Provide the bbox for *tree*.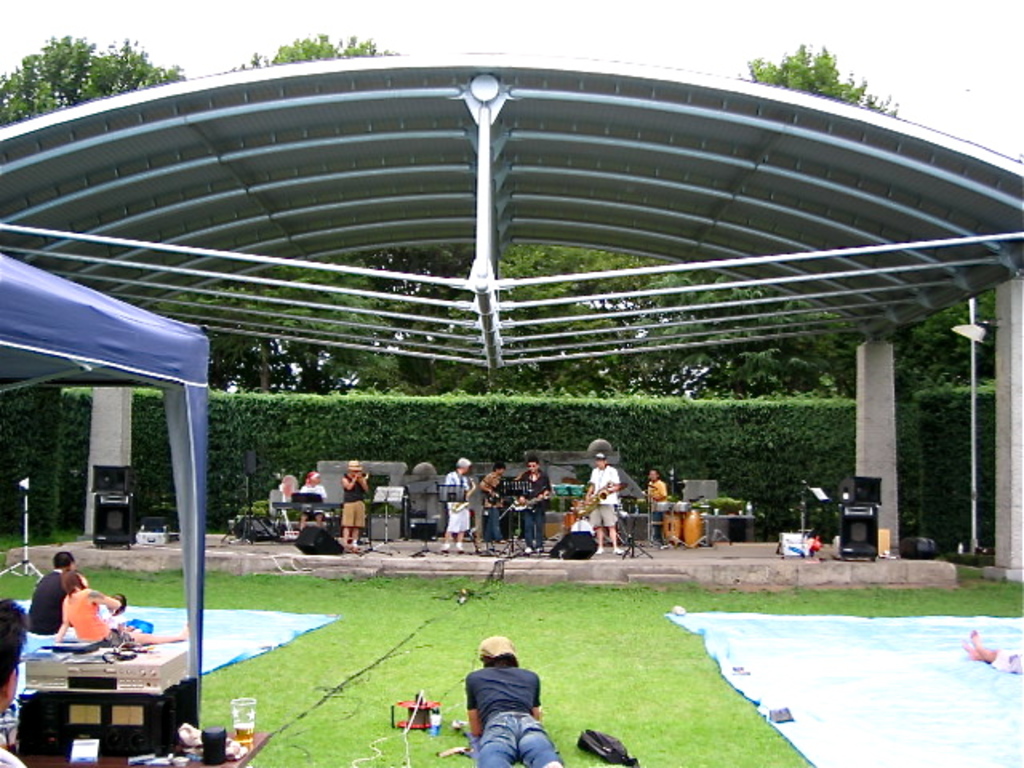
747,46,898,106.
